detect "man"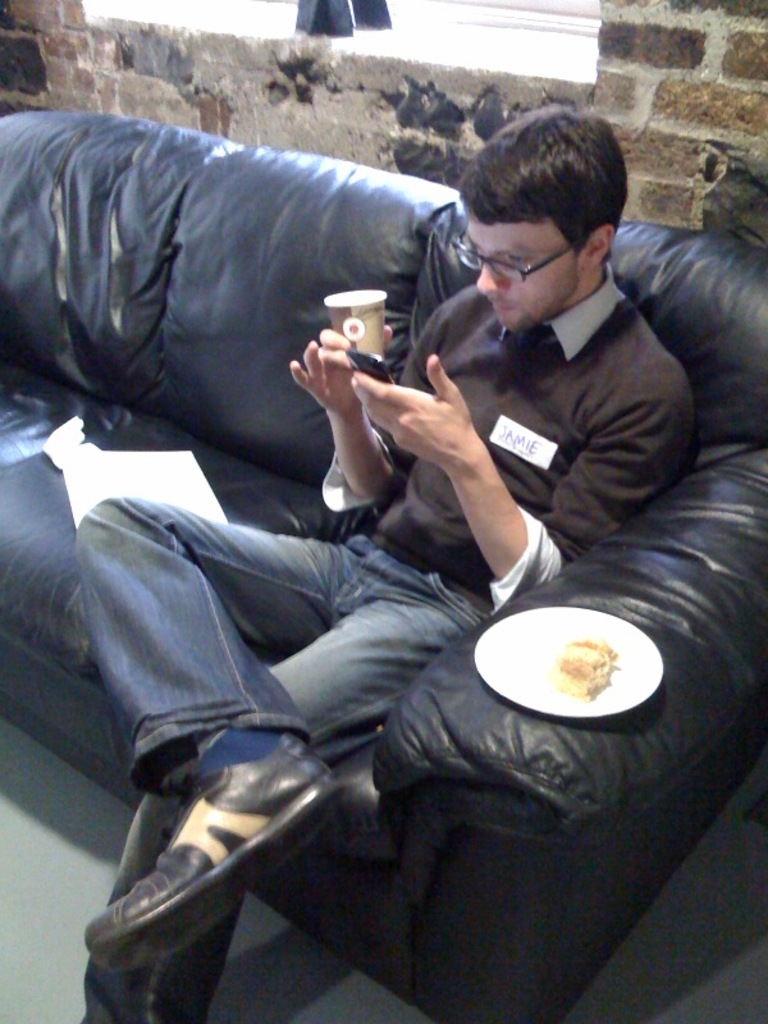
region(70, 102, 718, 1023)
